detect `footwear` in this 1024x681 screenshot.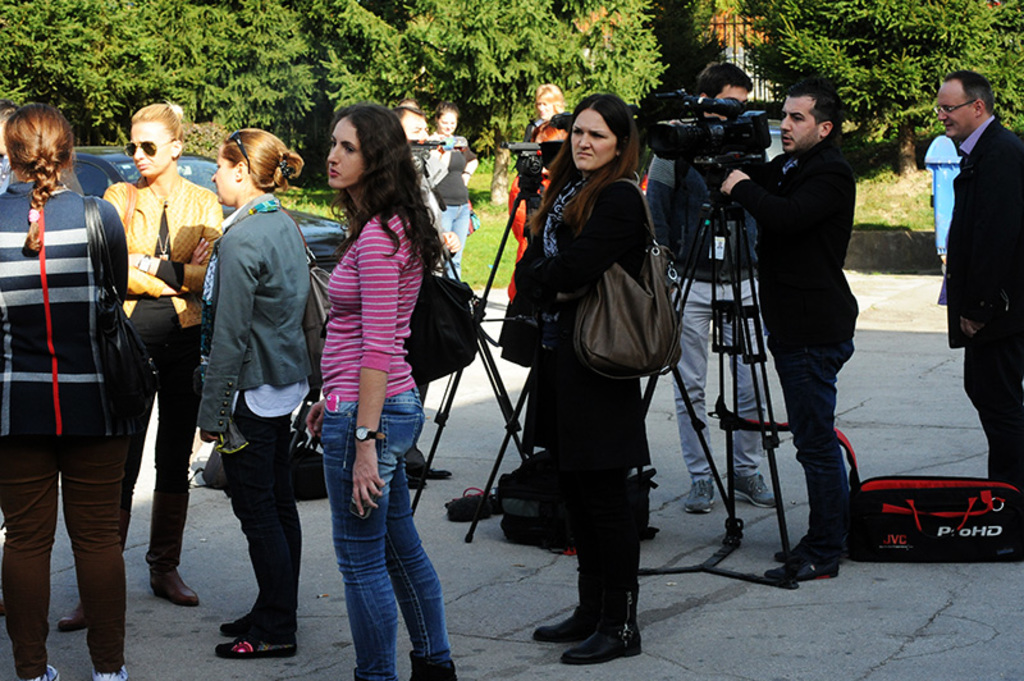
Detection: [557,552,659,662].
